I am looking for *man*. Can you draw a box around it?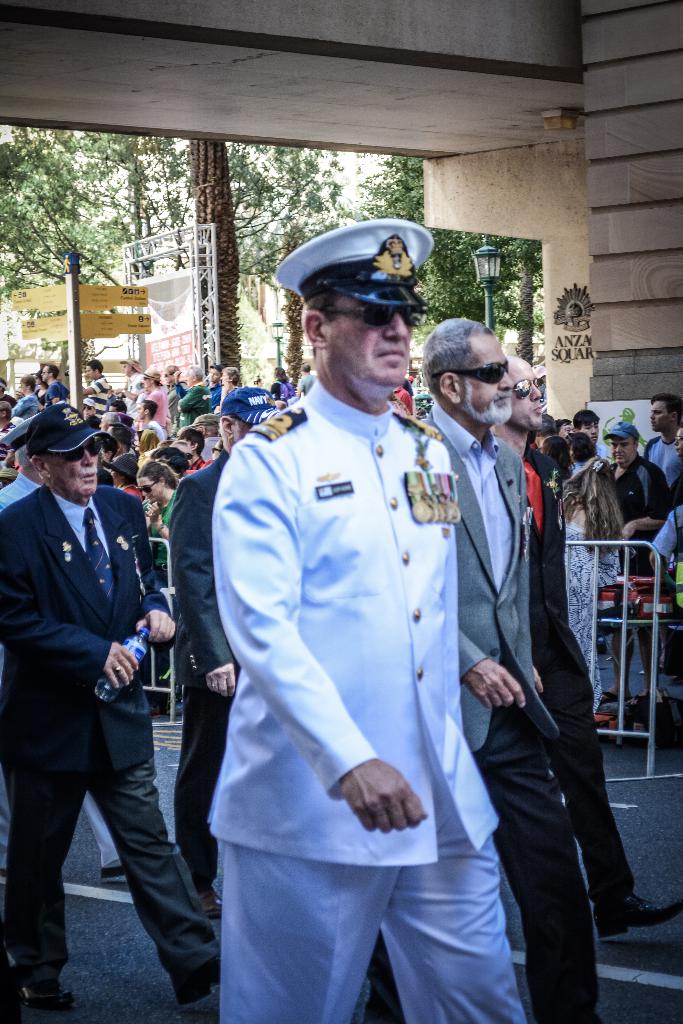
Sure, the bounding box is (left=407, top=310, right=604, bottom=1020).
